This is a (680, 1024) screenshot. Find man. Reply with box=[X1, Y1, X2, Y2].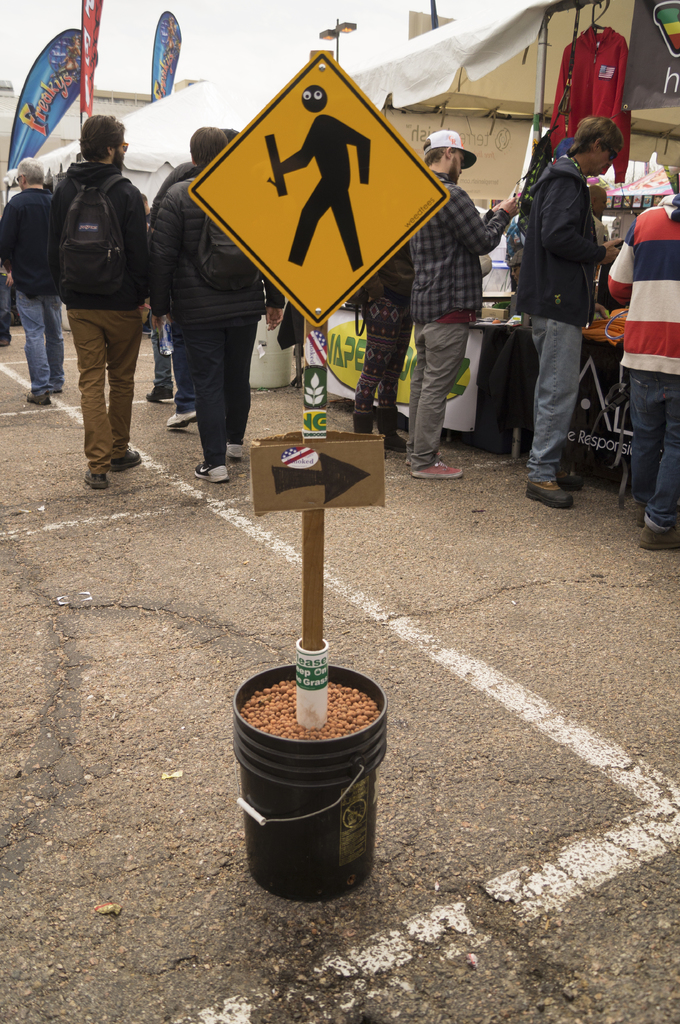
box=[409, 127, 525, 476].
